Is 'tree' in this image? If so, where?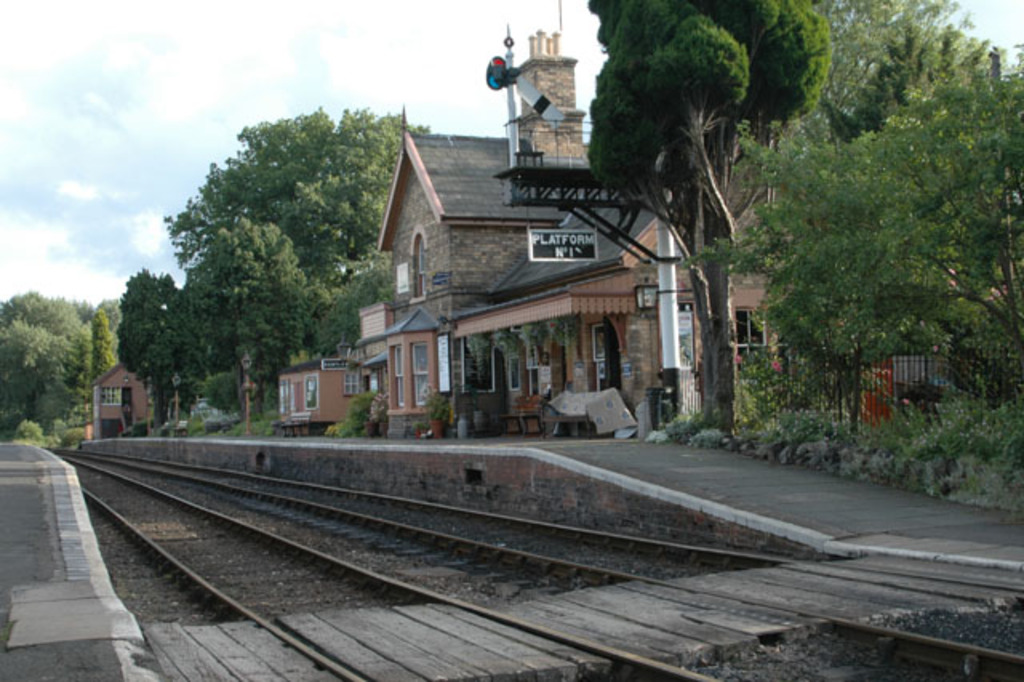
Yes, at 114, 264, 178, 432.
